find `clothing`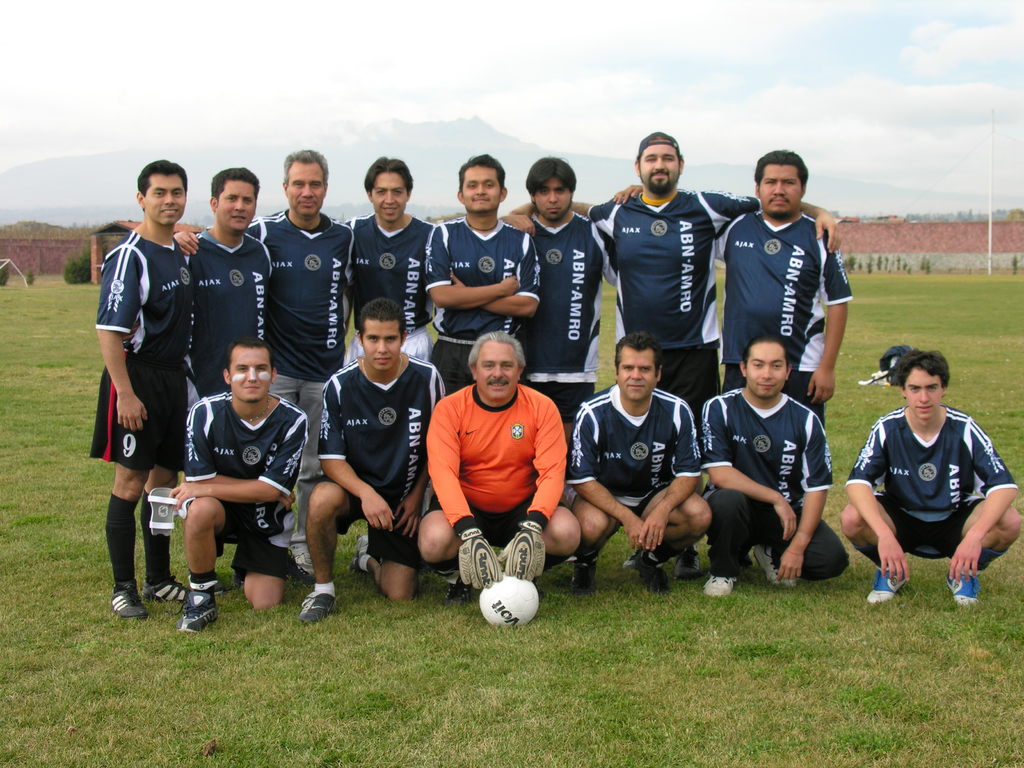
{"x1": 421, "y1": 383, "x2": 570, "y2": 550}
